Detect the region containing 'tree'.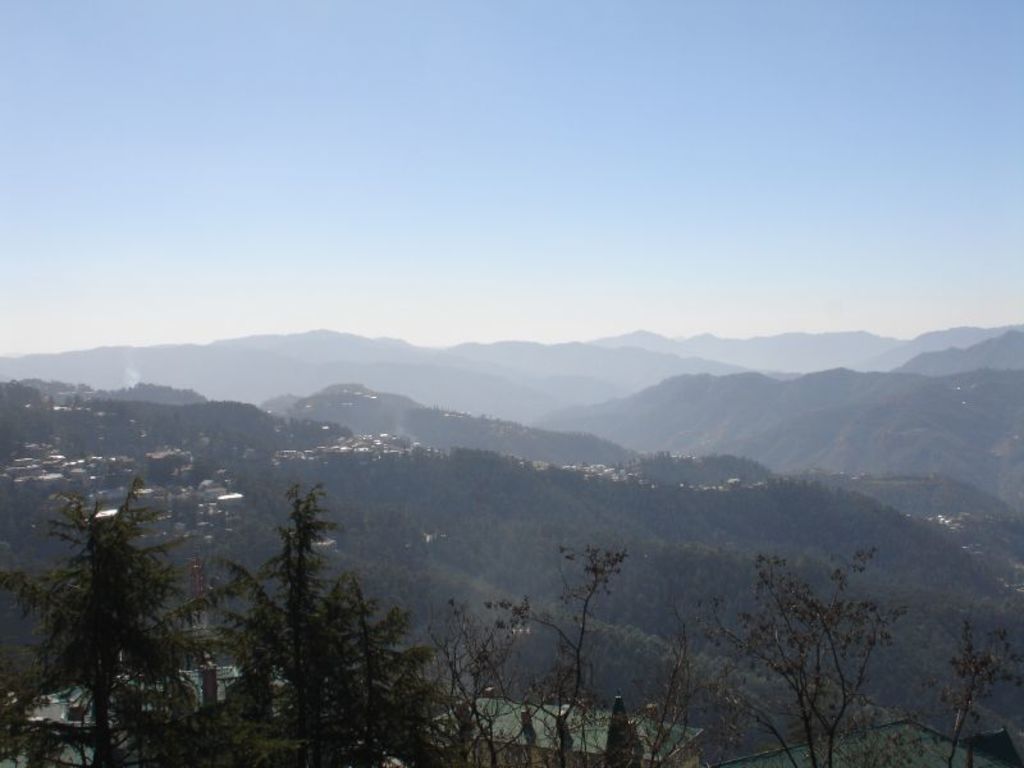
421/588/552/767.
